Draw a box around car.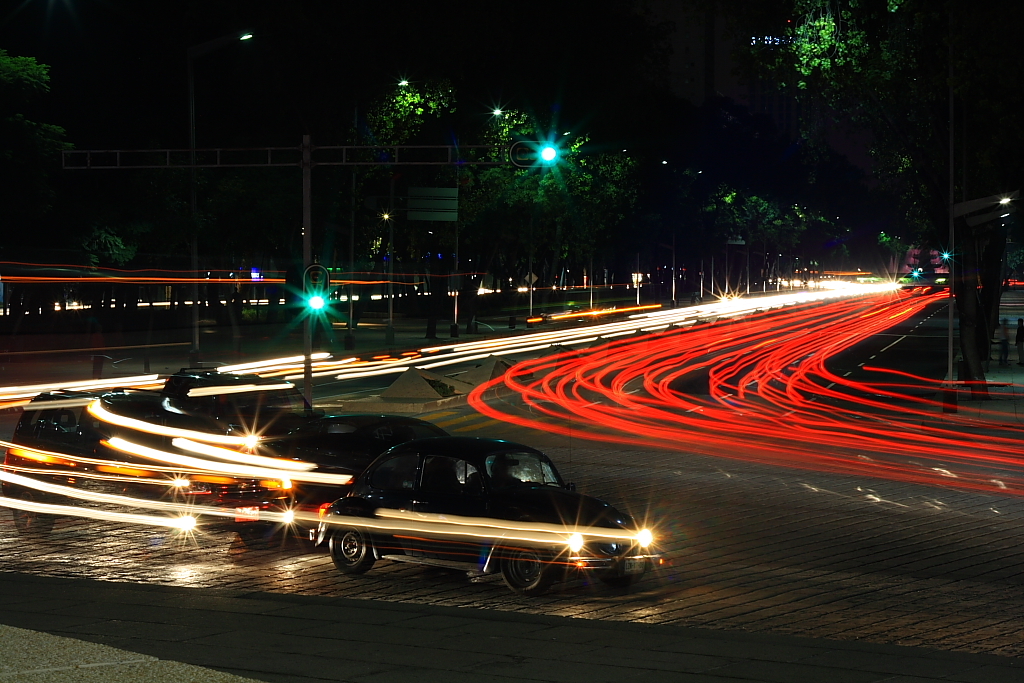
[left=303, top=434, right=662, bottom=600].
